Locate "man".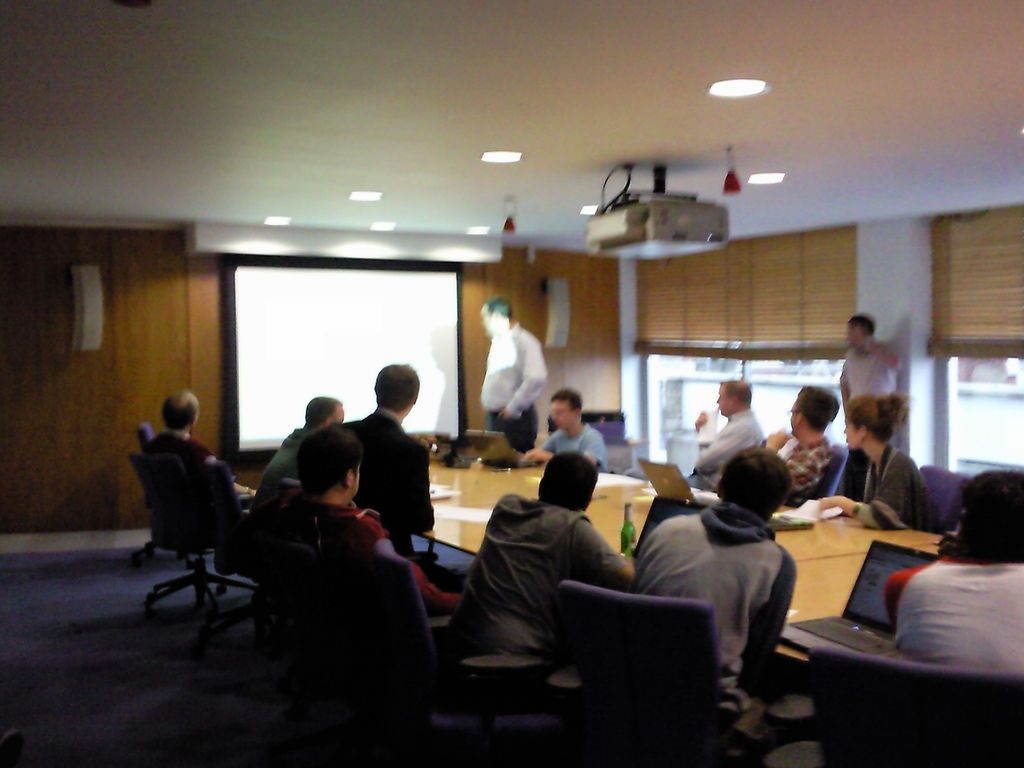
Bounding box: bbox(253, 393, 346, 506).
